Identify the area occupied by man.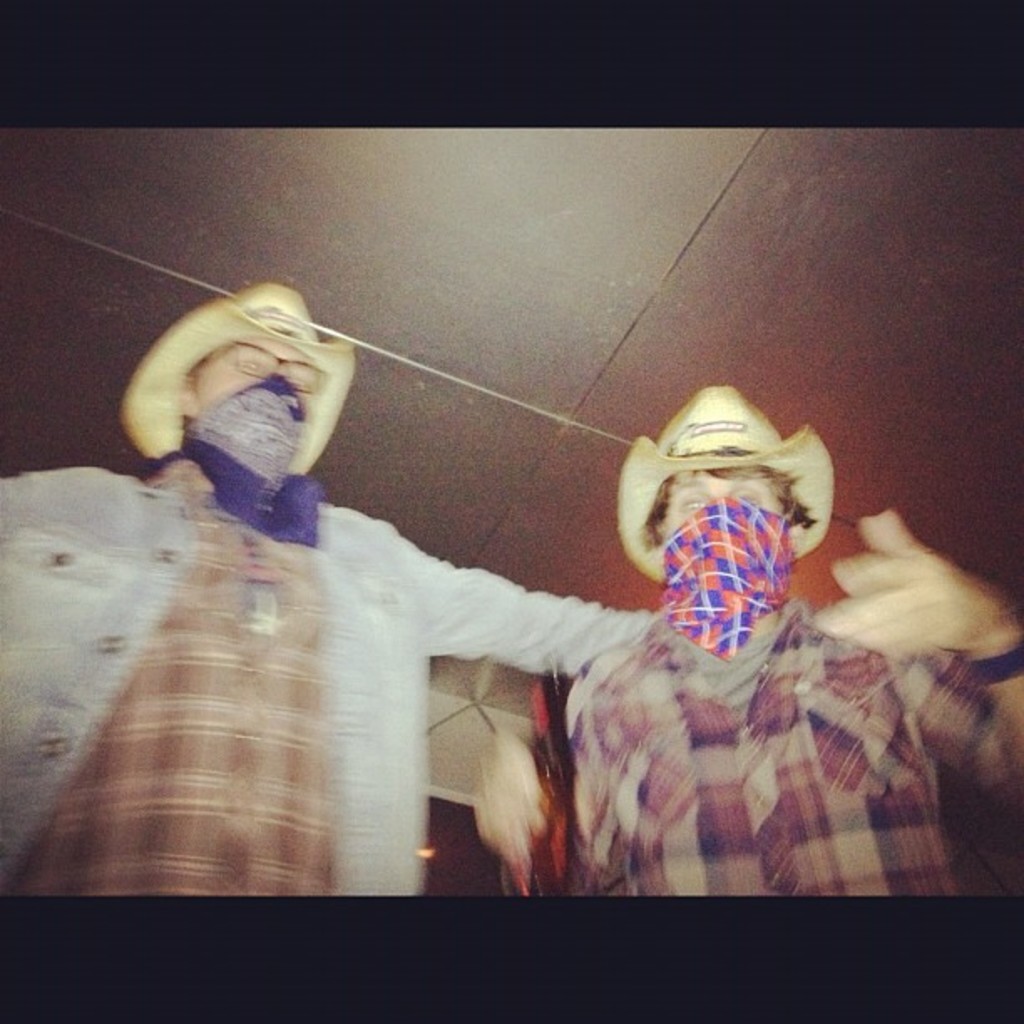
Area: x1=13, y1=253, x2=596, y2=920.
